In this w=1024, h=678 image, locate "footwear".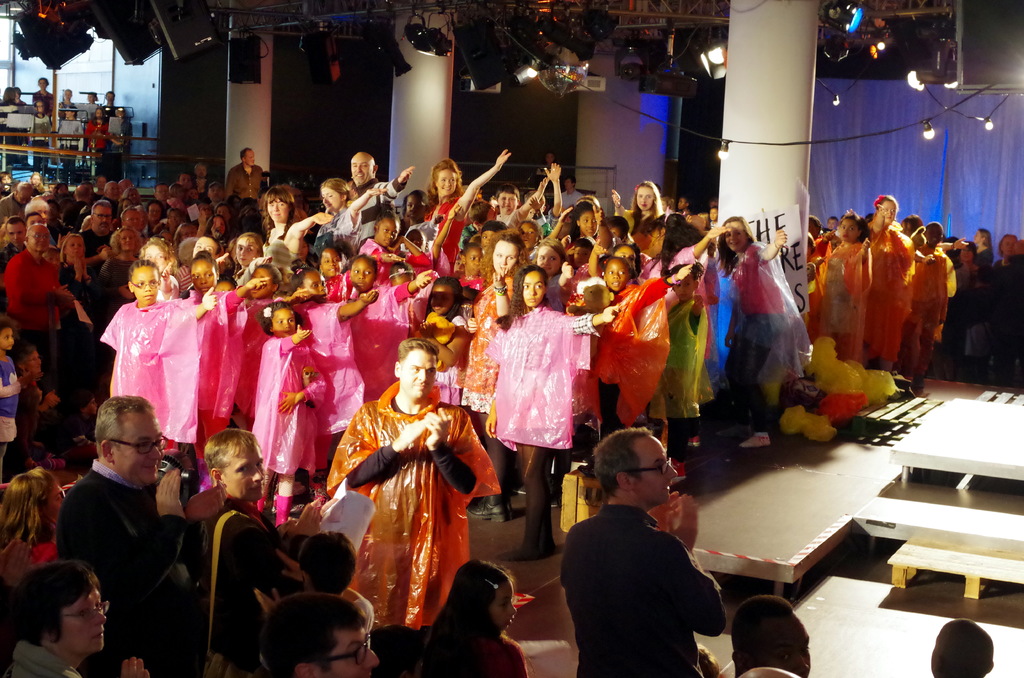
Bounding box: <box>506,480,525,496</box>.
